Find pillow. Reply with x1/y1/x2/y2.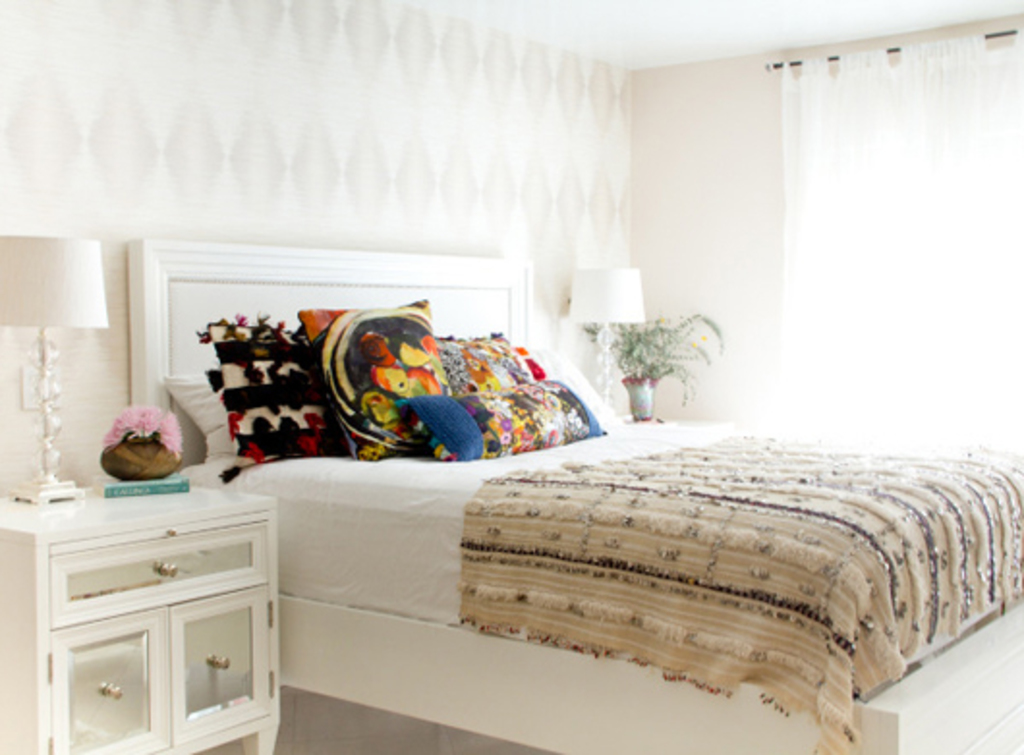
197/319/330/477.
